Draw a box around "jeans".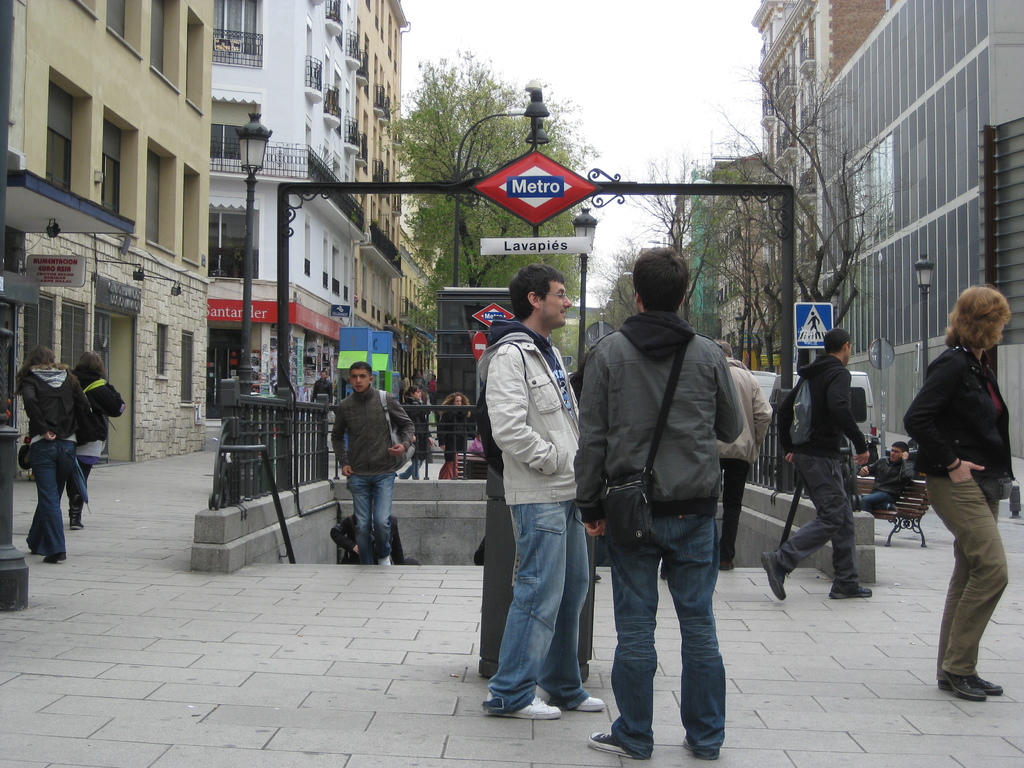
[left=472, top=491, right=605, bottom=714].
